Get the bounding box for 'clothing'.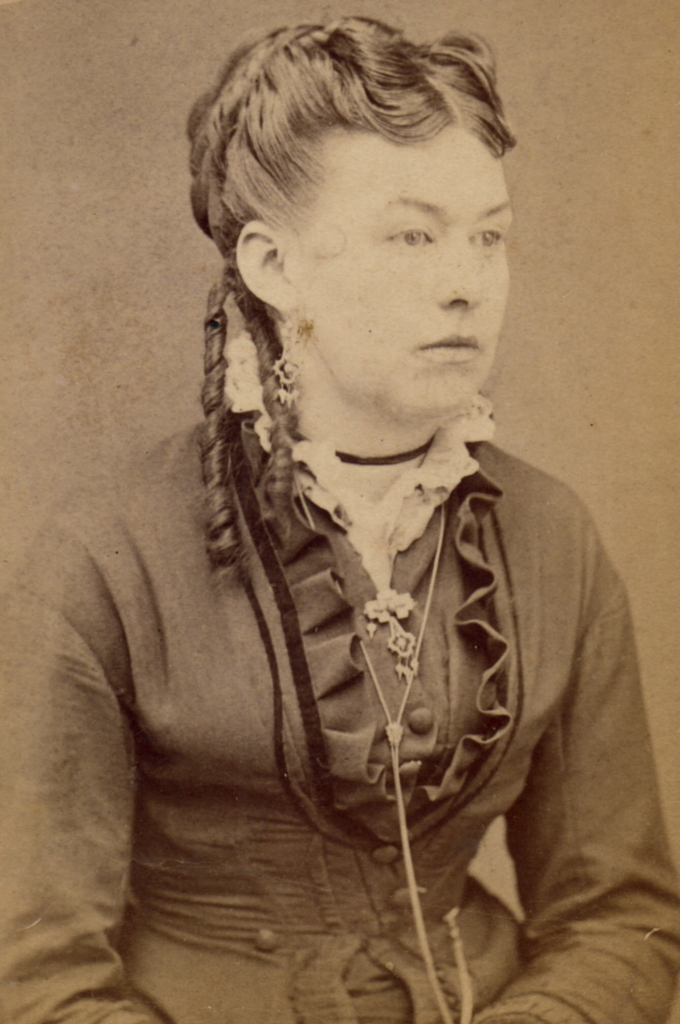
(left=102, top=246, right=636, bottom=998).
